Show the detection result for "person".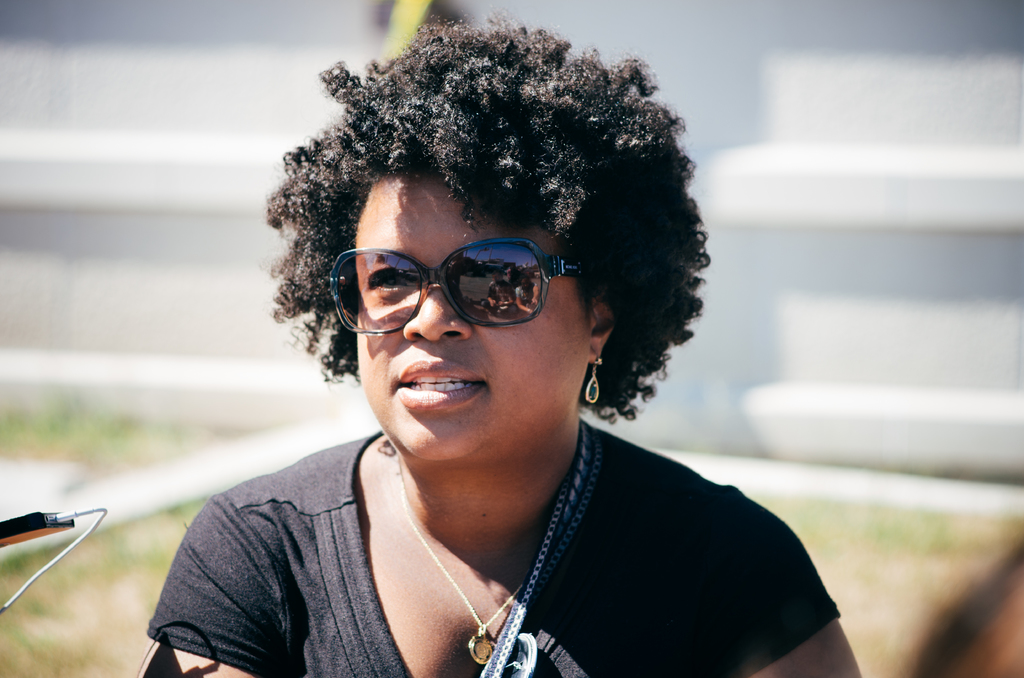
<box>148,12,863,677</box>.
